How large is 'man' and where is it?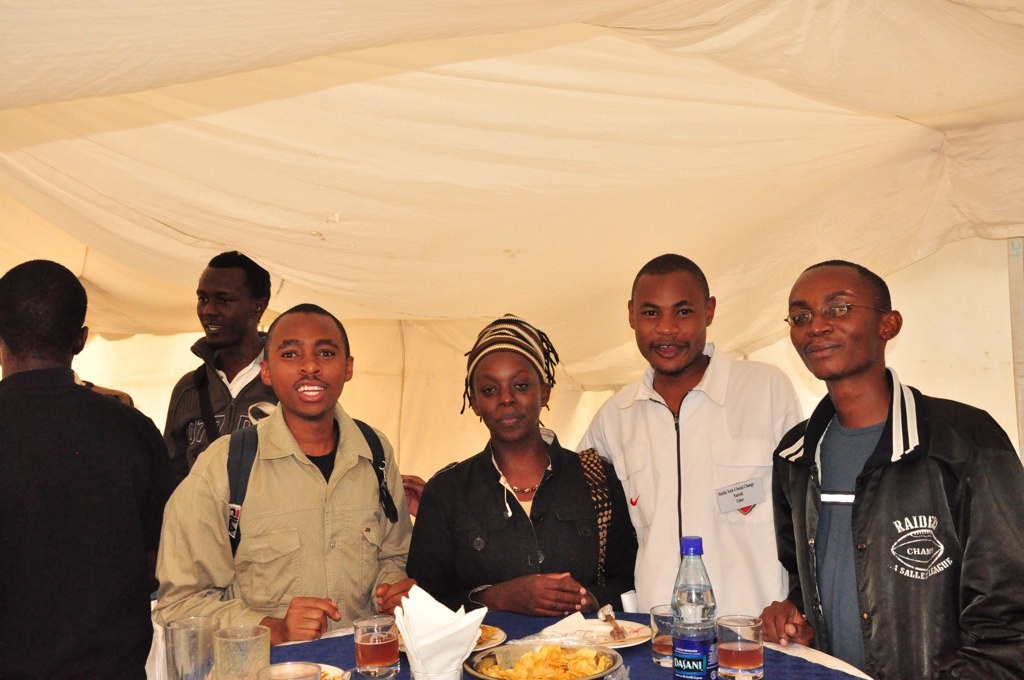
Bounding box: crop(0, 257, 186, 679).
